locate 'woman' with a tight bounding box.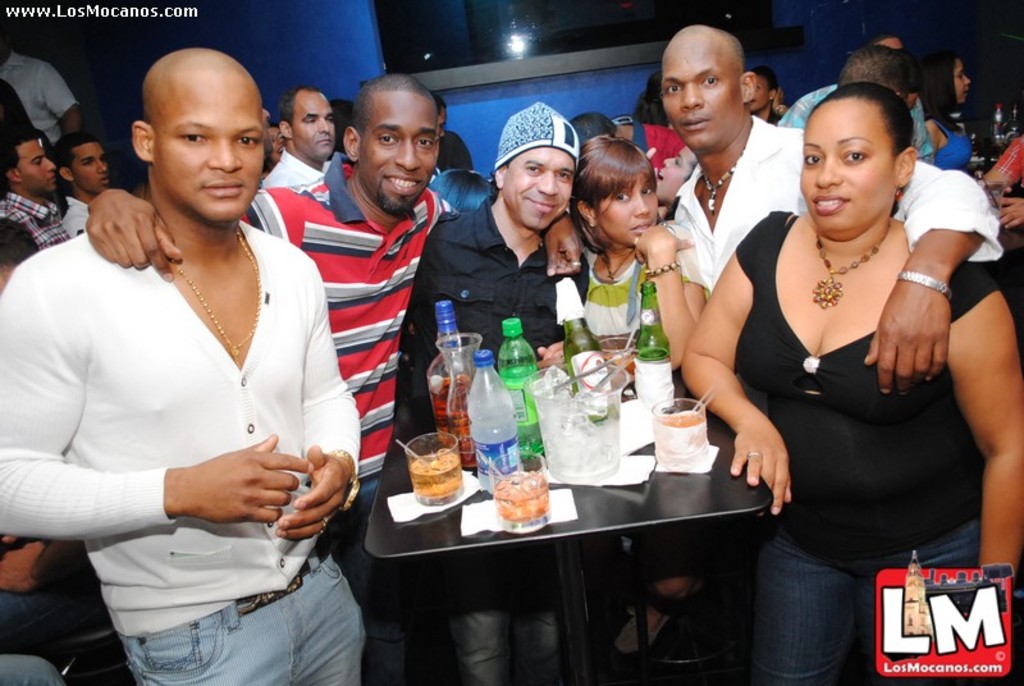
{"x1": 746, "y1": 65, "x2": 785, "y2": 127}.
